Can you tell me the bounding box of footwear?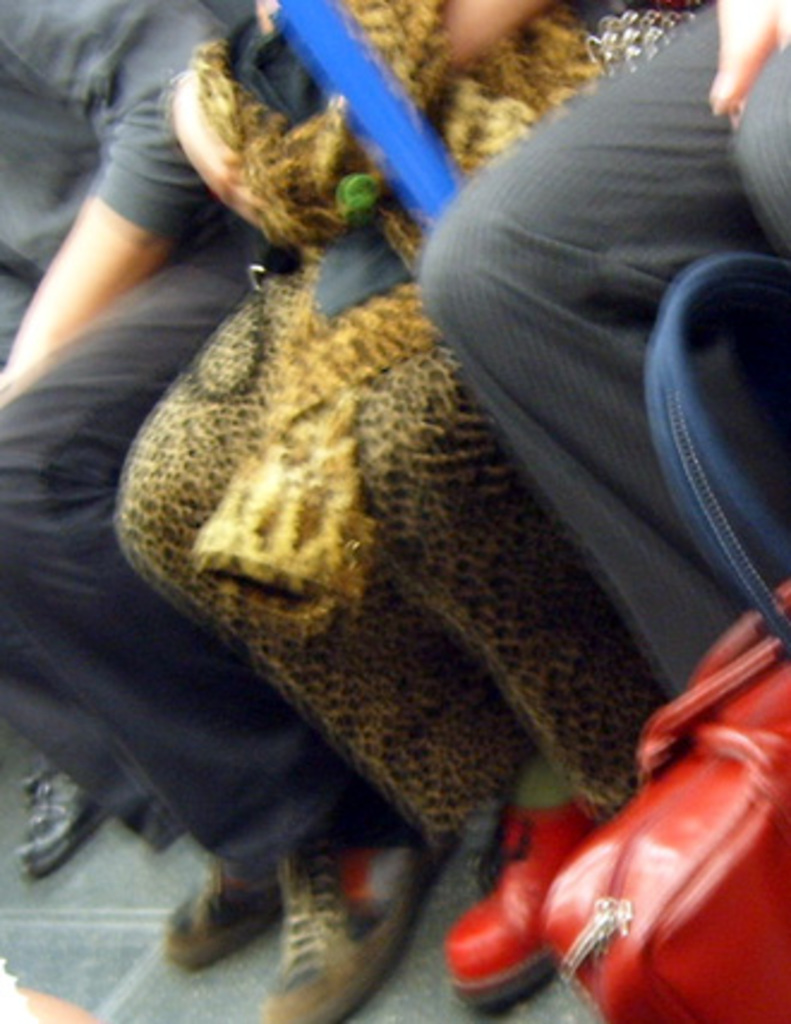
bbox=(252, 849, 429, 1022).
